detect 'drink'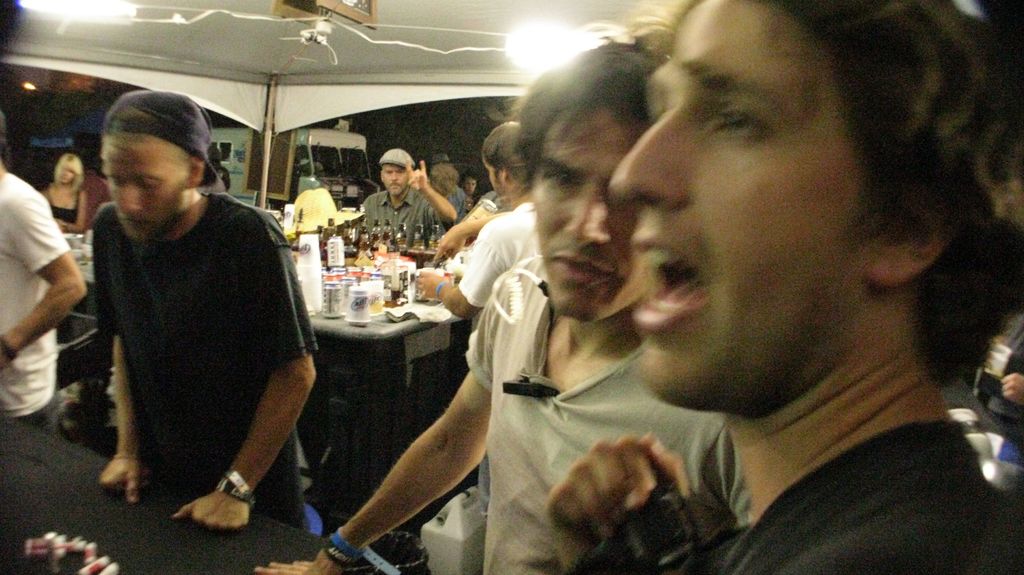
{"x1": 355, "y1": 241, "x2": 372, "y2": 256}
